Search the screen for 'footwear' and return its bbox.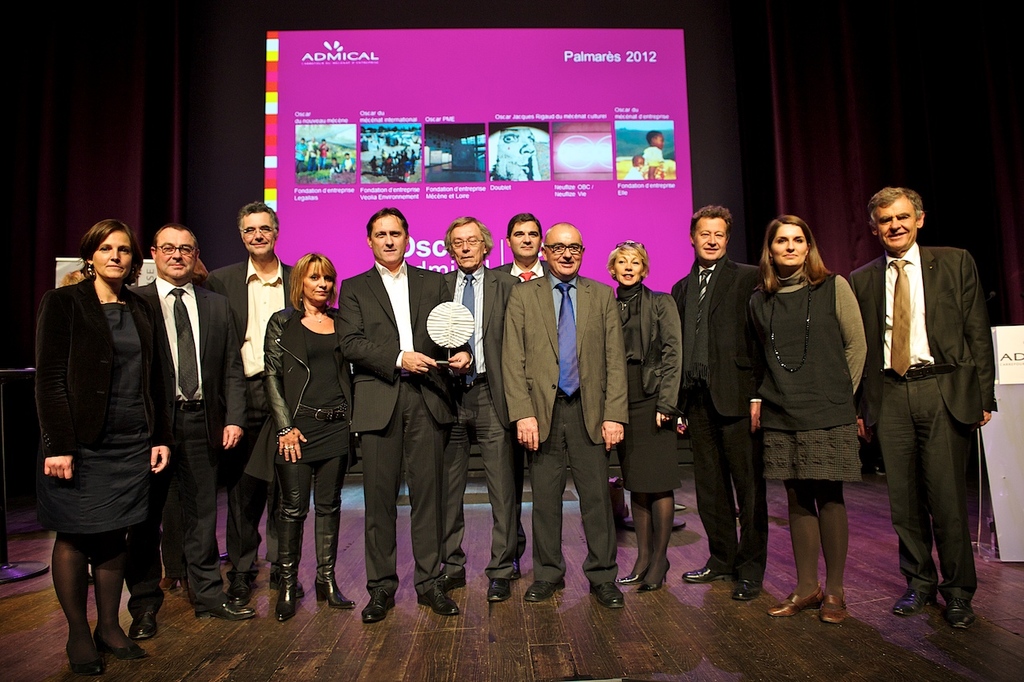
Found: bbox(486, 578, 509, 602).
